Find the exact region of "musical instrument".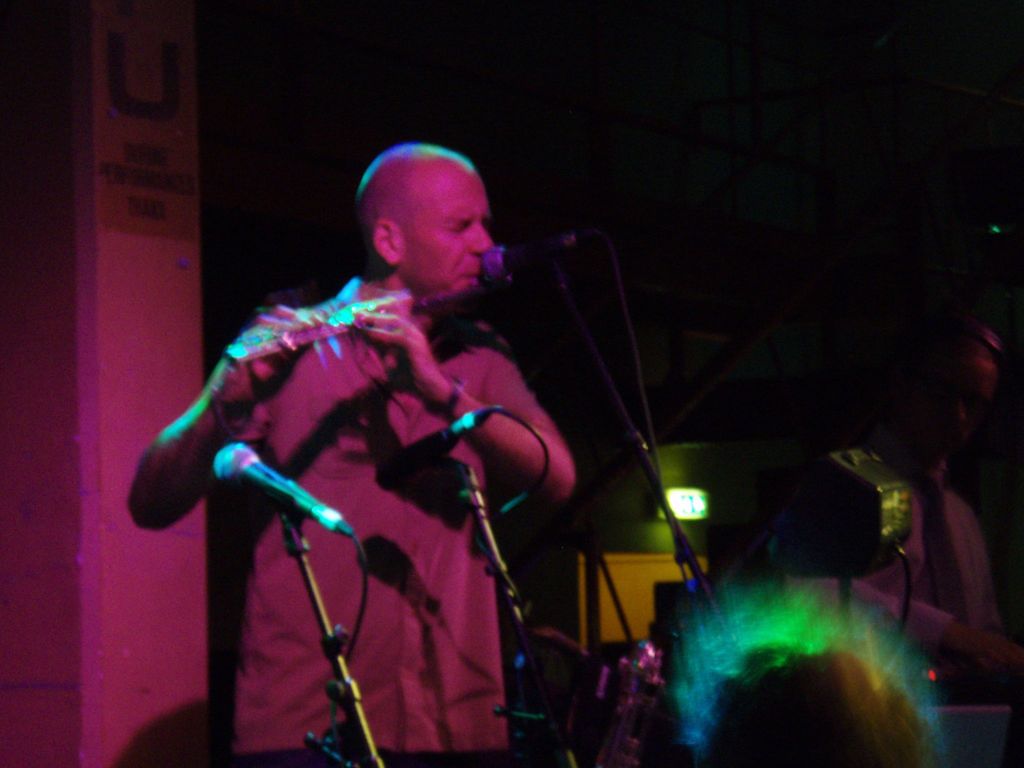
Exact region: <box>226,283,476,360</box>.
